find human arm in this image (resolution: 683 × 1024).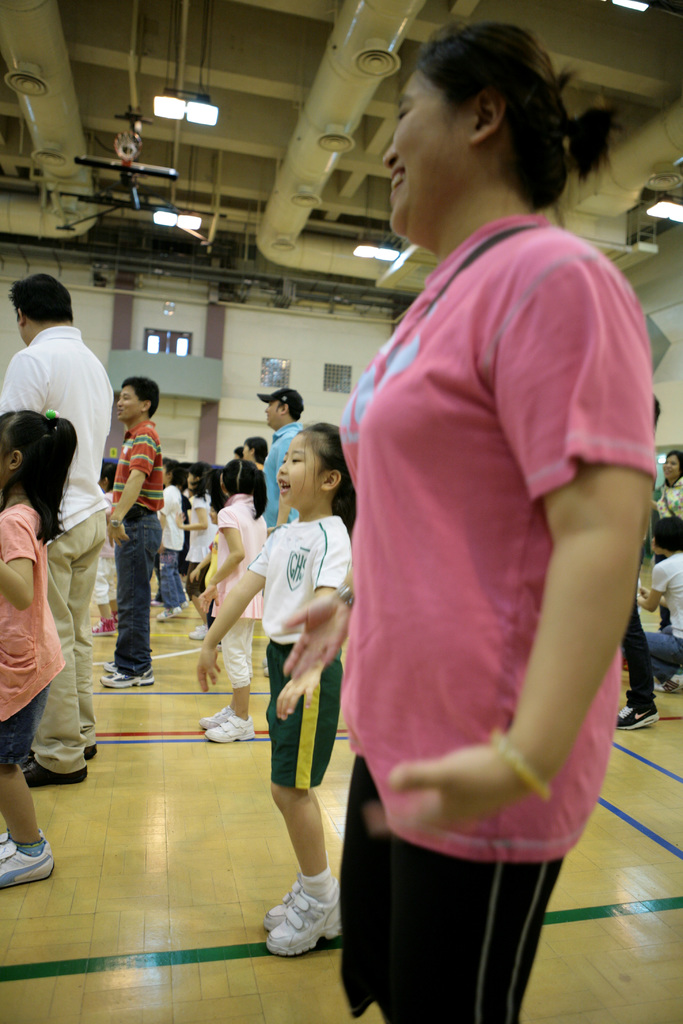
(175, 496, 210, 531).
